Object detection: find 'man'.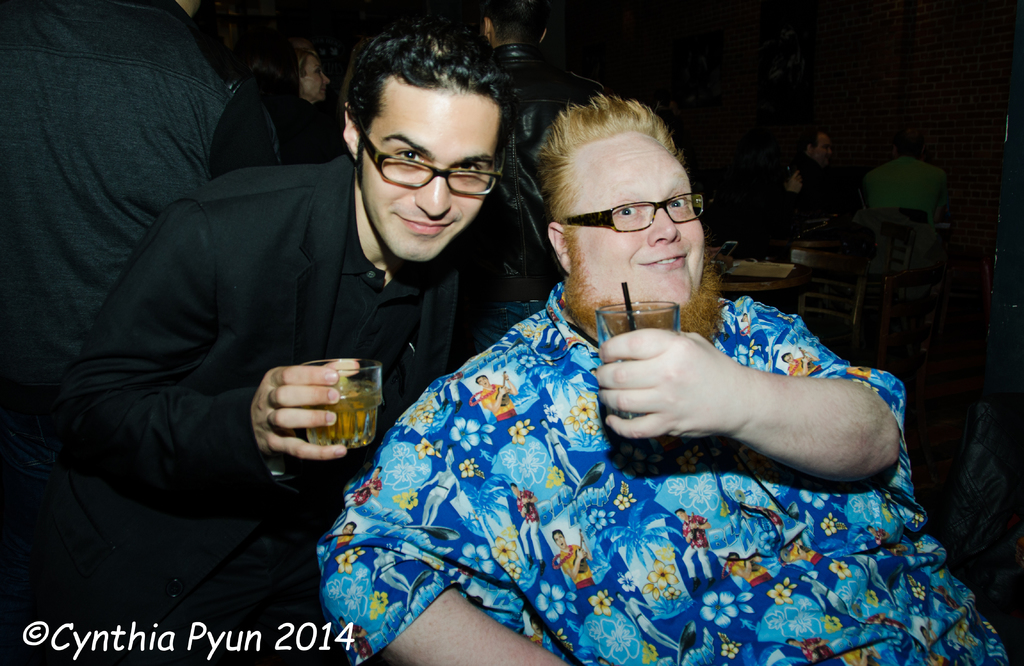
region(769, 133, 856, 248).
